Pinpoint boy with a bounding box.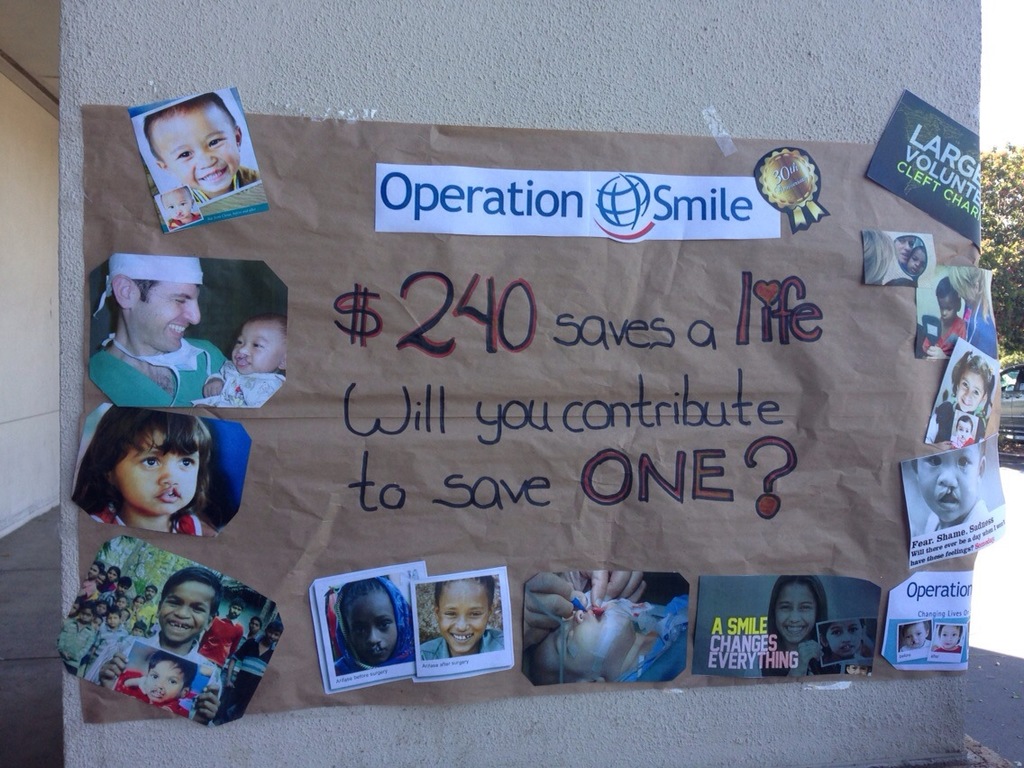
bbox(101, 559, 221, 722).
